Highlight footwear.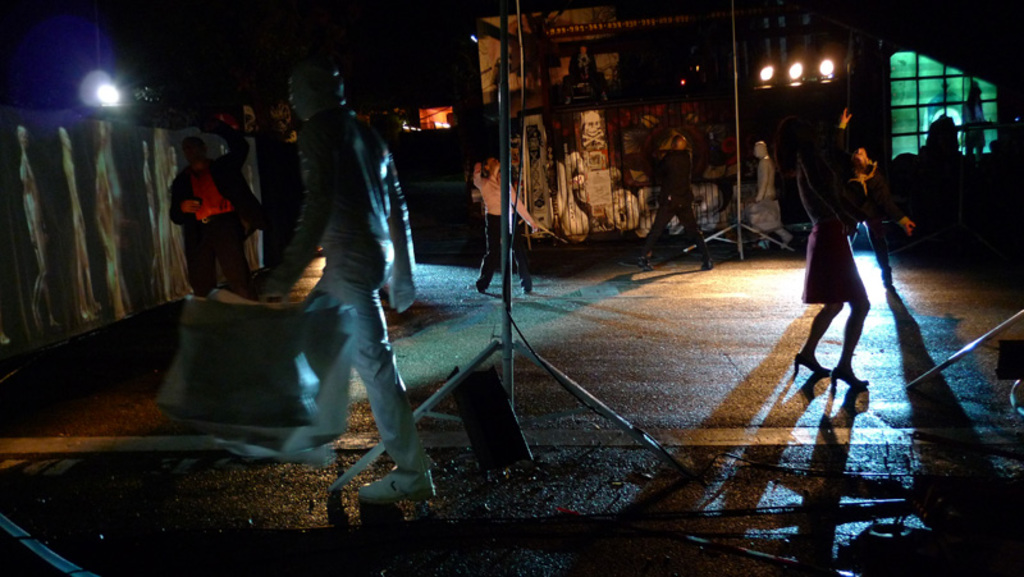
Highlighted region: bbox(796, 352, 829, 377).
